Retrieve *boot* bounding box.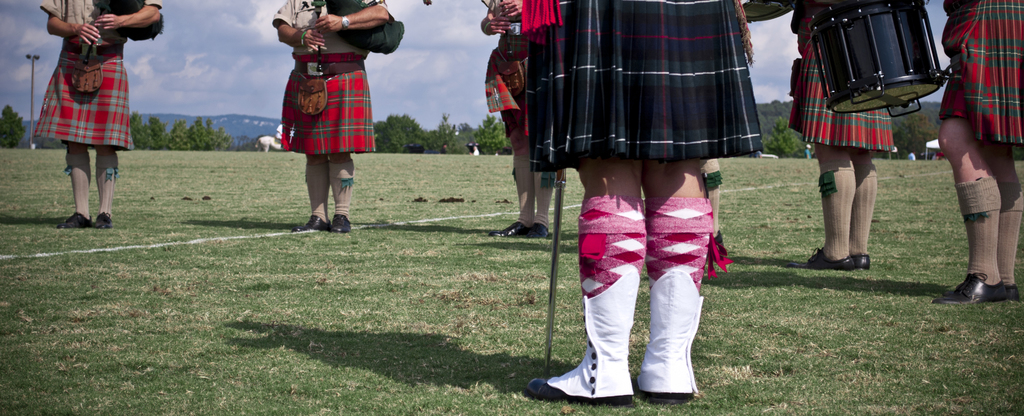
Bounding box: locate(330, 167, 355, 237).
